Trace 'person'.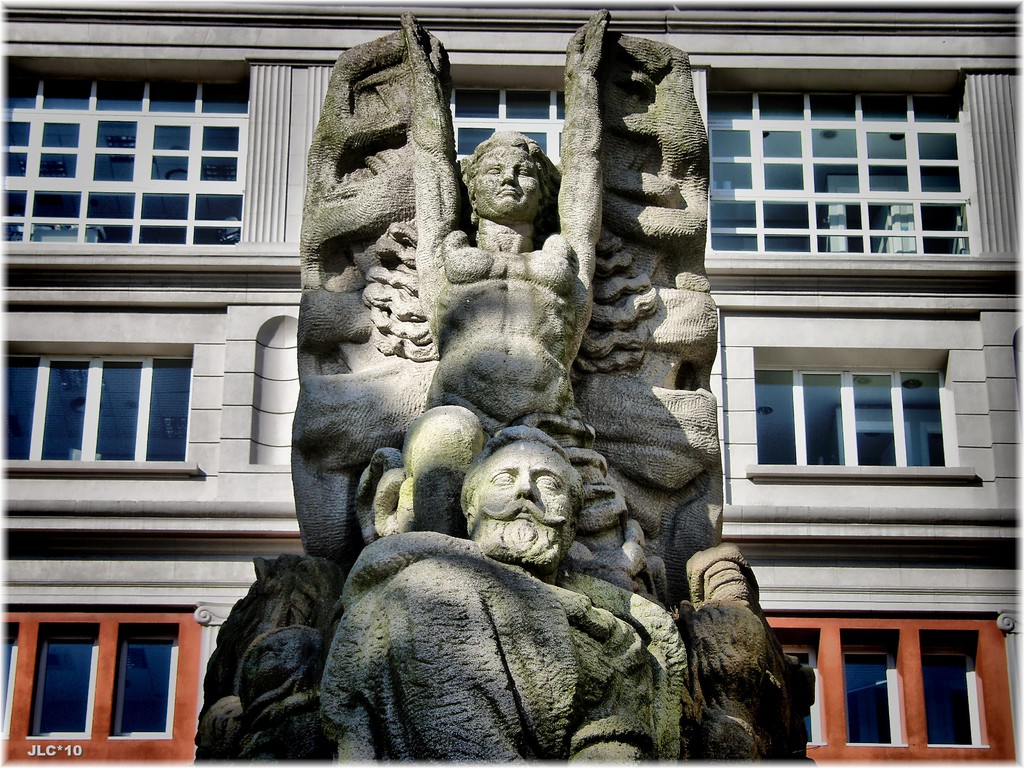
Traced to bbox=[314, 424, 674, 764].
